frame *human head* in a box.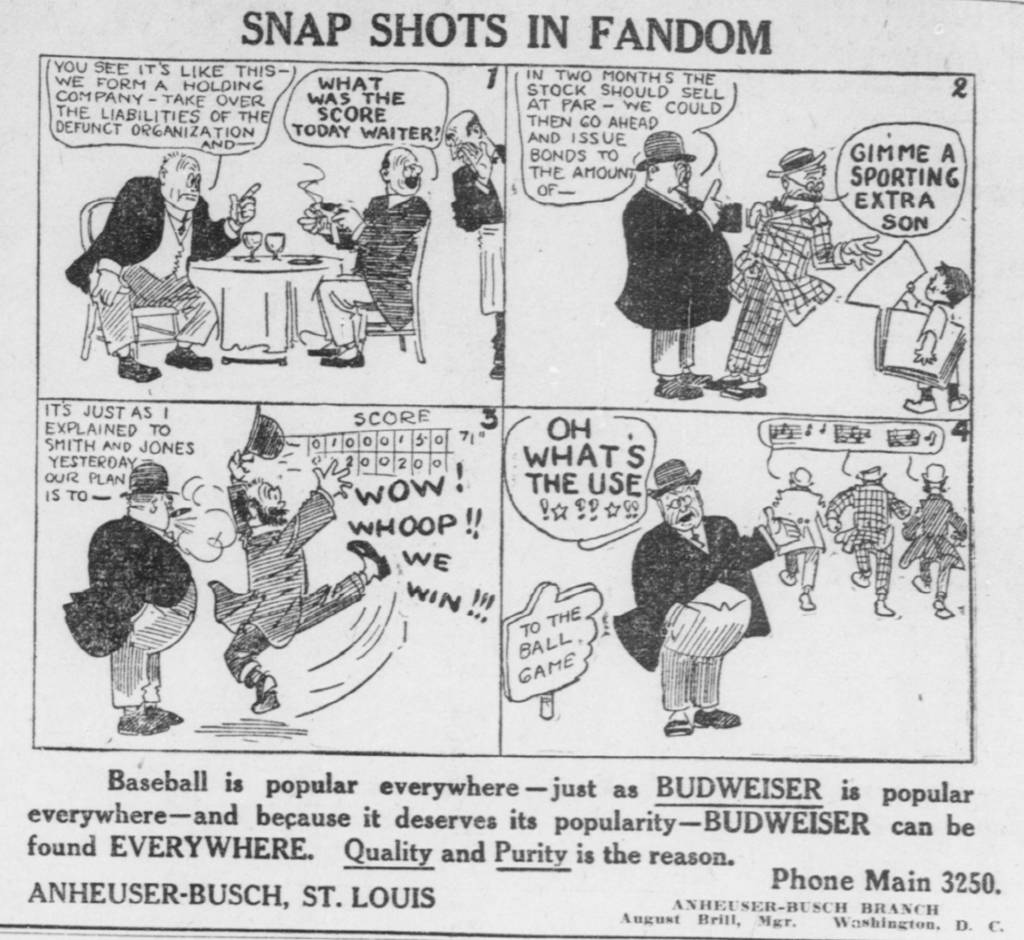
(922, 462, 944, 489).
